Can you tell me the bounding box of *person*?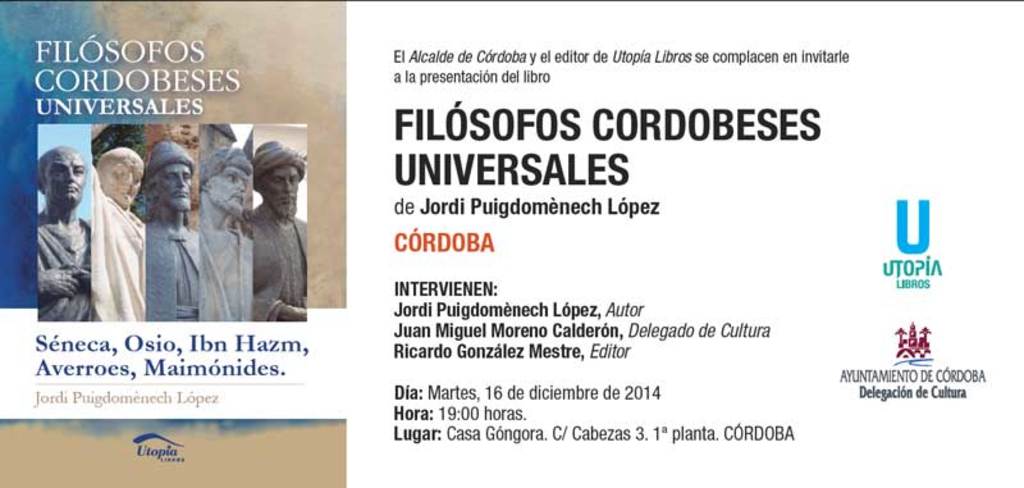
33/146/95/324.
